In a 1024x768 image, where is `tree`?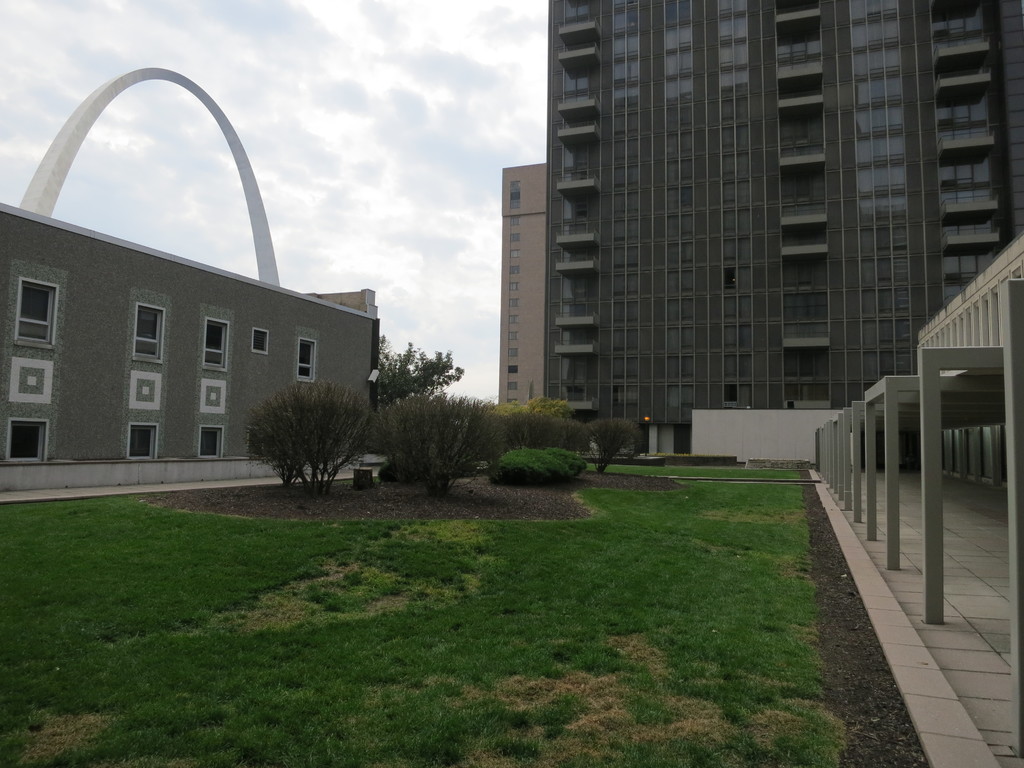
[252, 374, 362, 480].
